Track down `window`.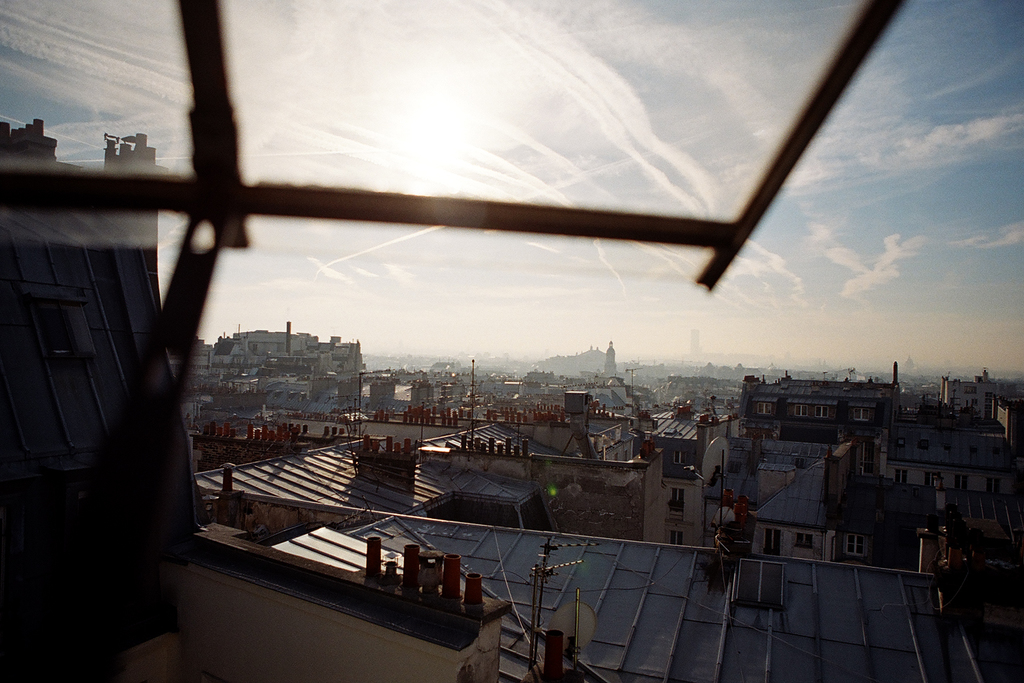
Tracked to bbox=(669, 486, 681, 518).
